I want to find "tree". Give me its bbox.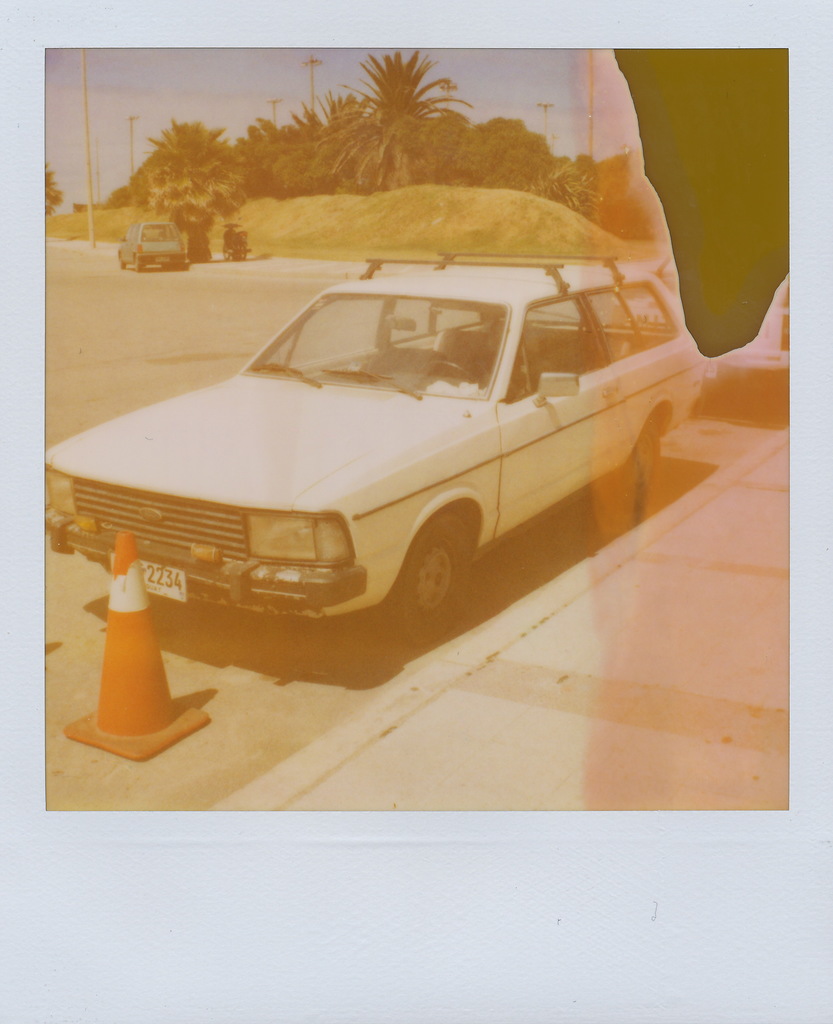
(481,134,567,216).
